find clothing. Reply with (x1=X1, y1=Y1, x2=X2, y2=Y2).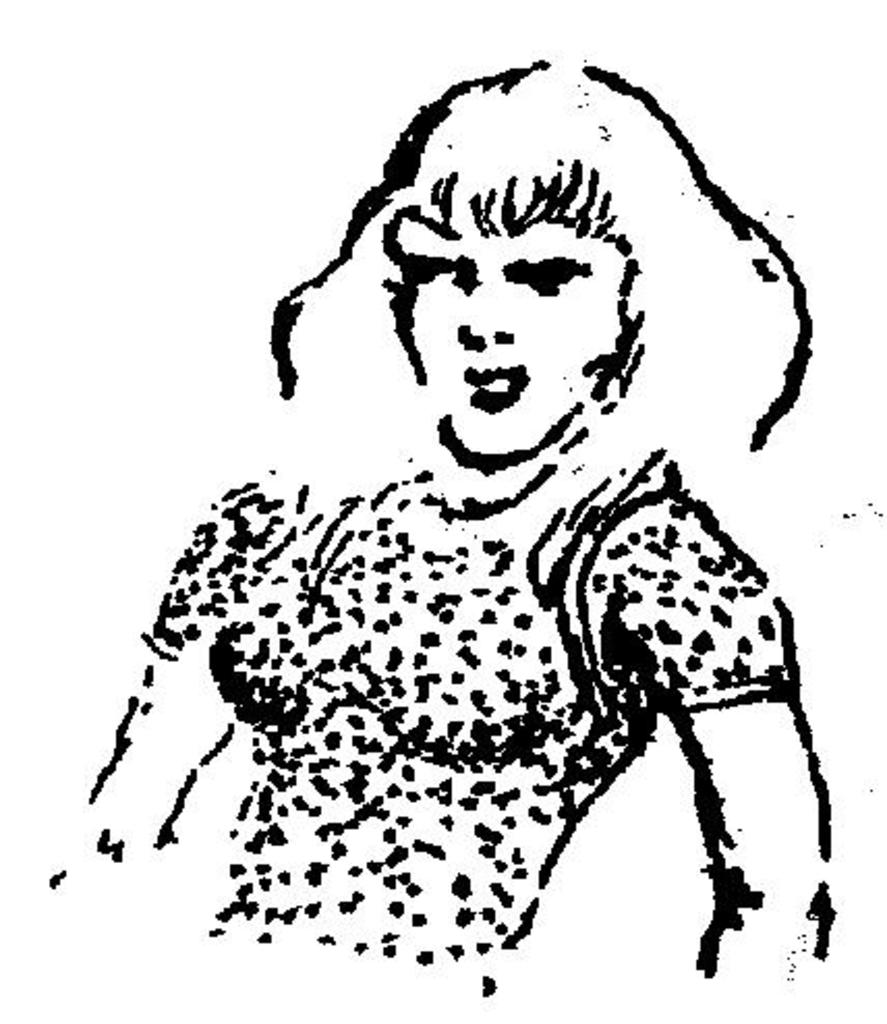
(x1=83, y1=406, x2=812, y2=898).
